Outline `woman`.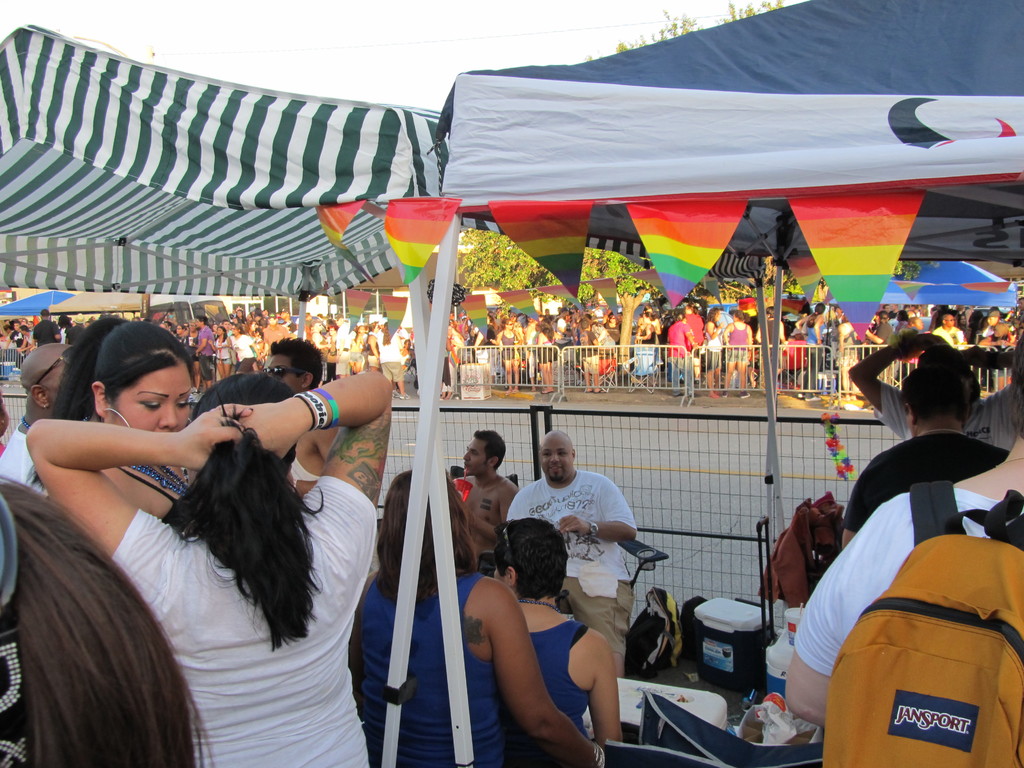
Outline: BBox(310, 318, 330, 364).
